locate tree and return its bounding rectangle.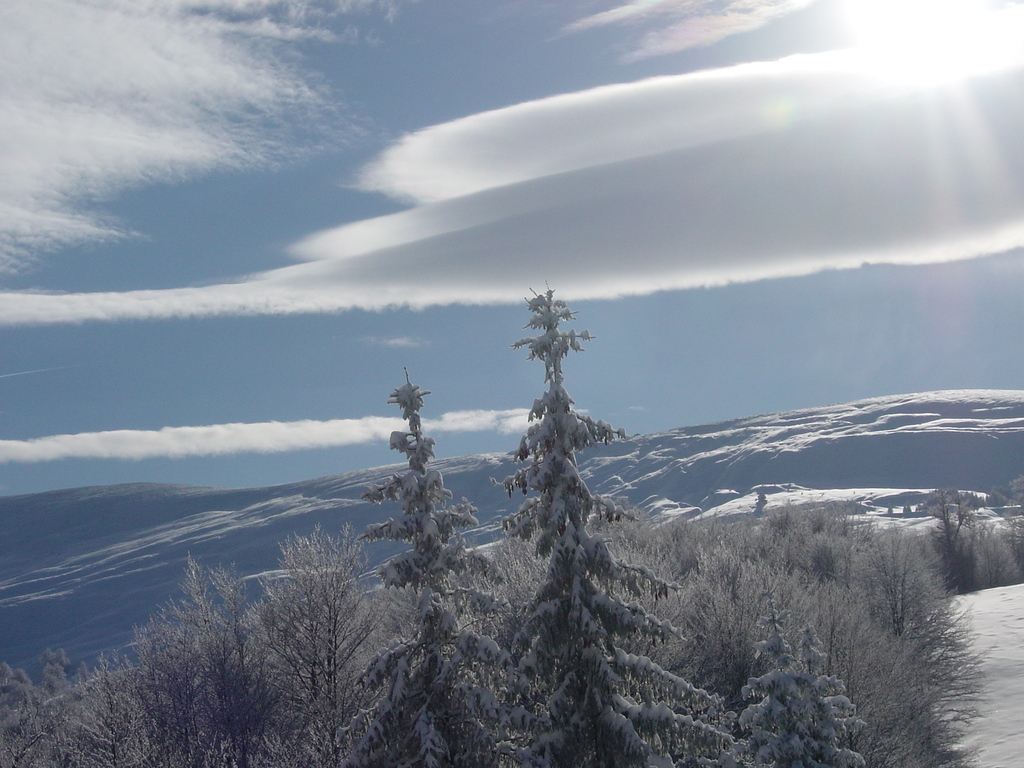
[490,285,730,767].
